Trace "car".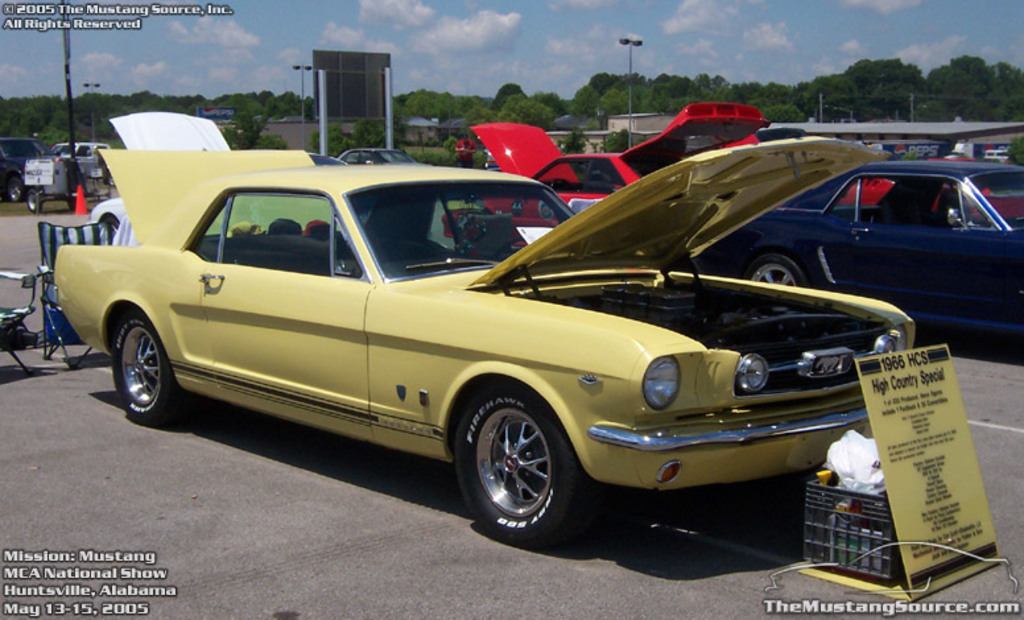
Traced to 438, 102, 772, 248.
